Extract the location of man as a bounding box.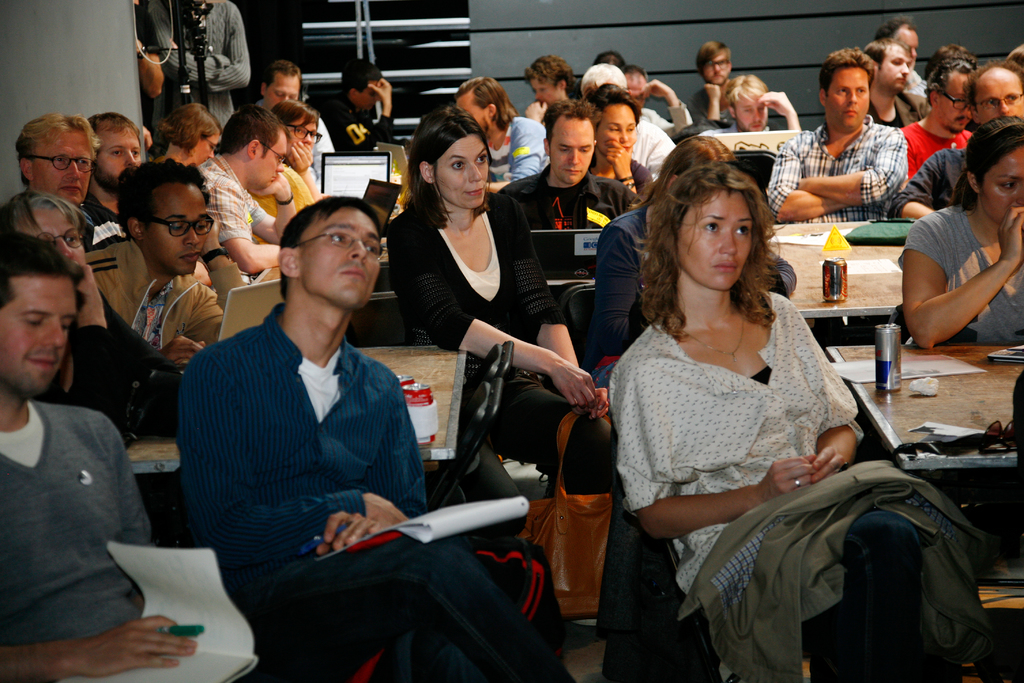
458, 76, 547, 192.
